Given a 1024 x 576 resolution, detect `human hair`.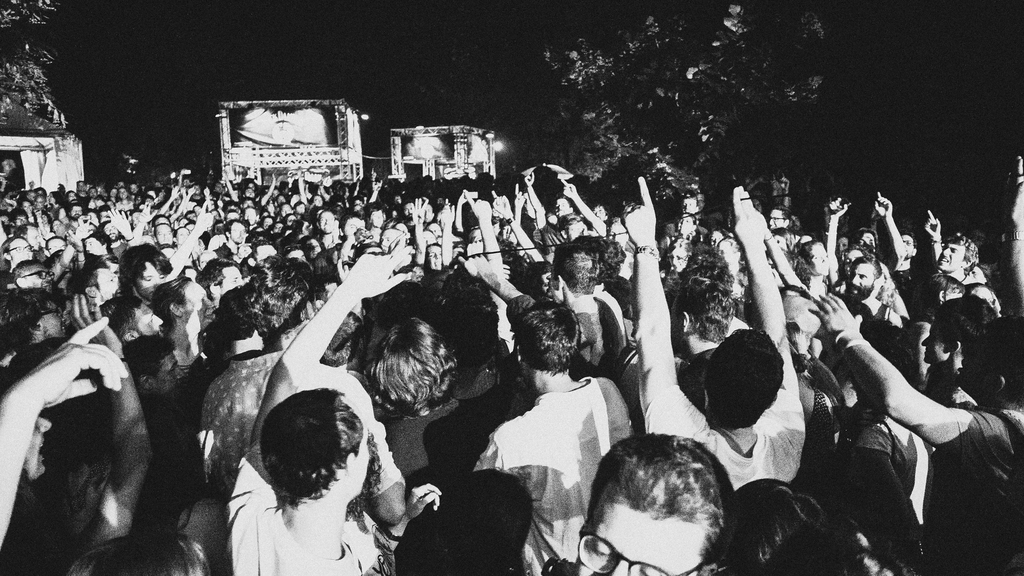
crop(582, 436, 741, 568).
